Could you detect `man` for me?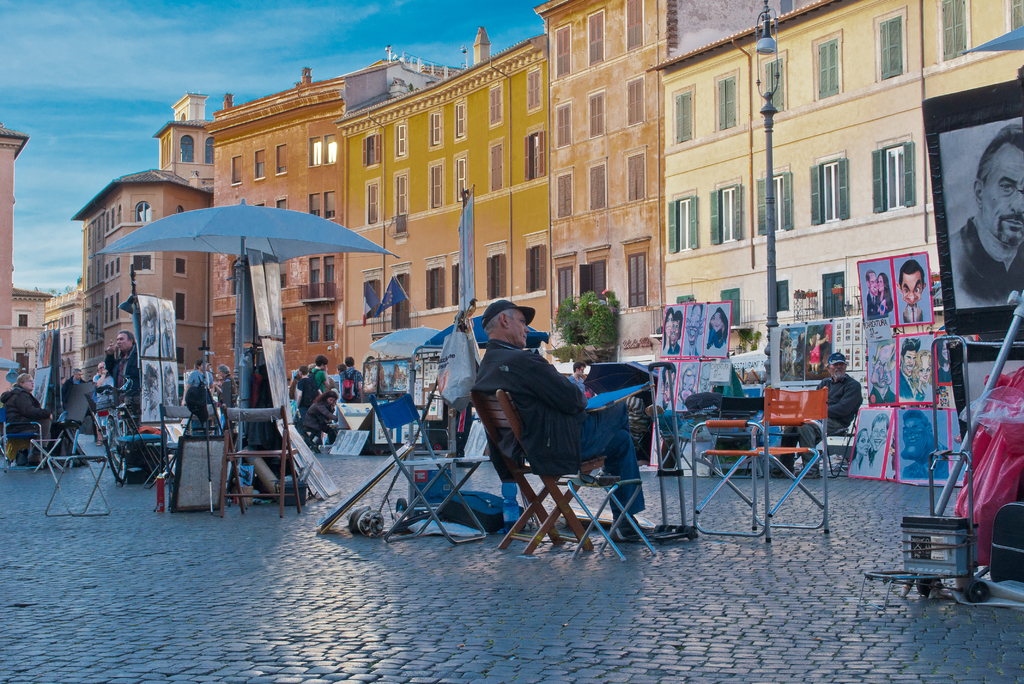
Detection result: box(461, 305, 662, 567).
